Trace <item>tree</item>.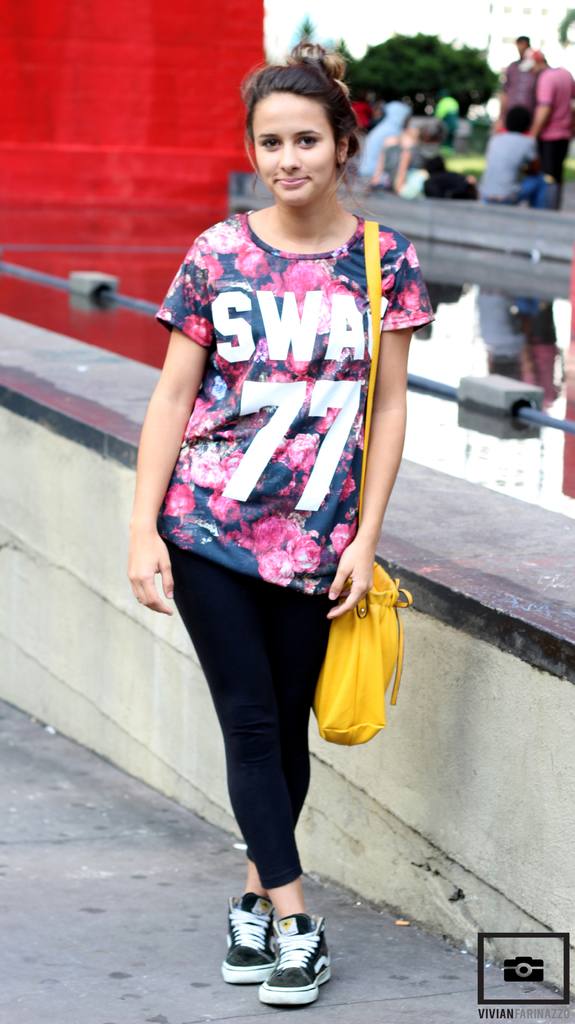
Traced to region(423, 49, 493, 116).
